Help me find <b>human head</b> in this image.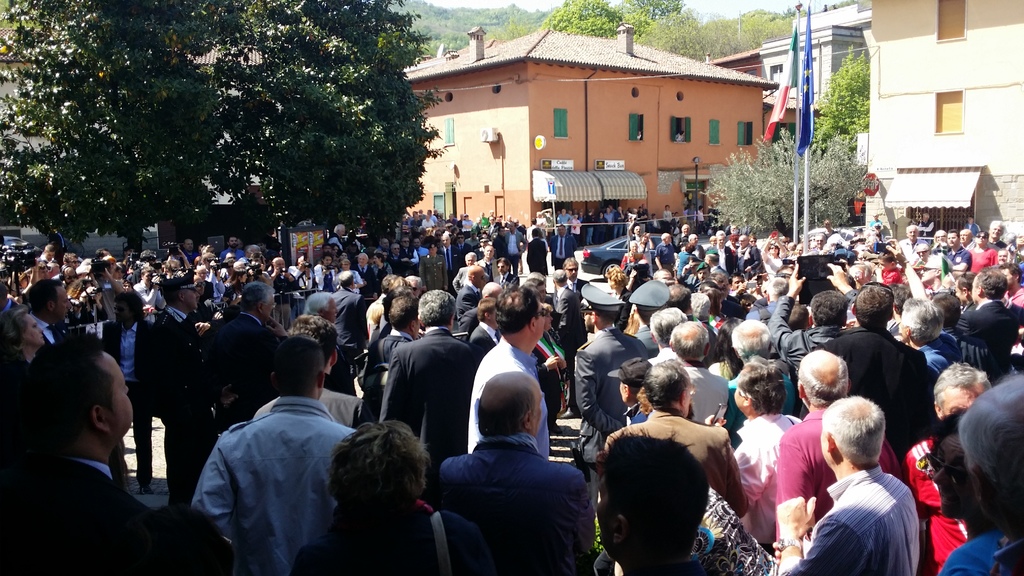
Found it: locate(636, 280, 674, 324).
